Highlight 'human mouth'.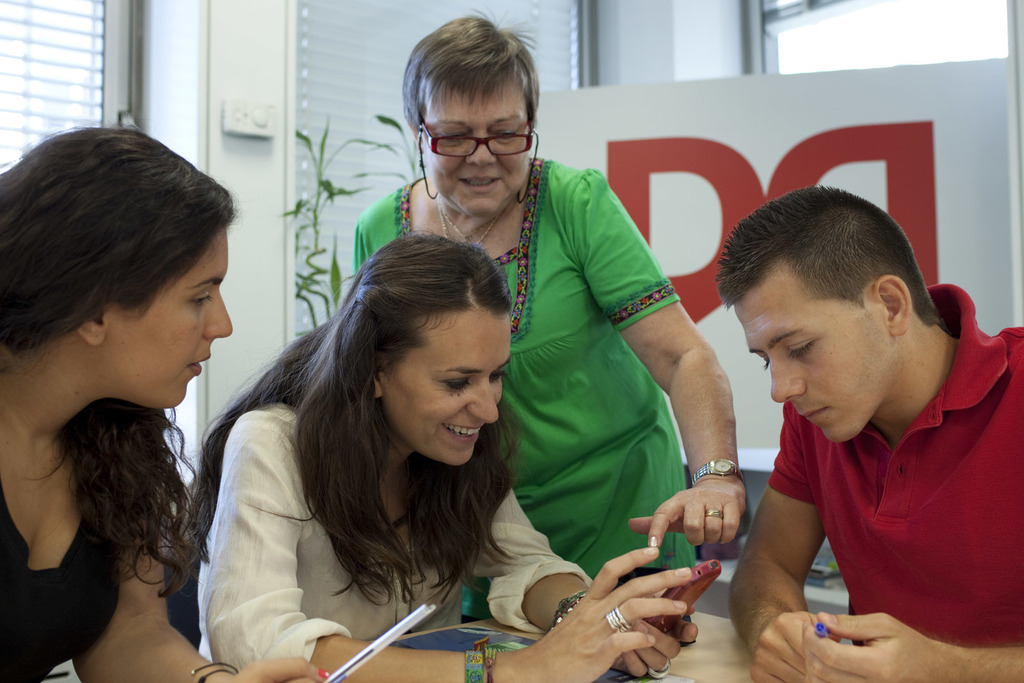
Highlighted region: BBox(441, 426, 481, 442).
